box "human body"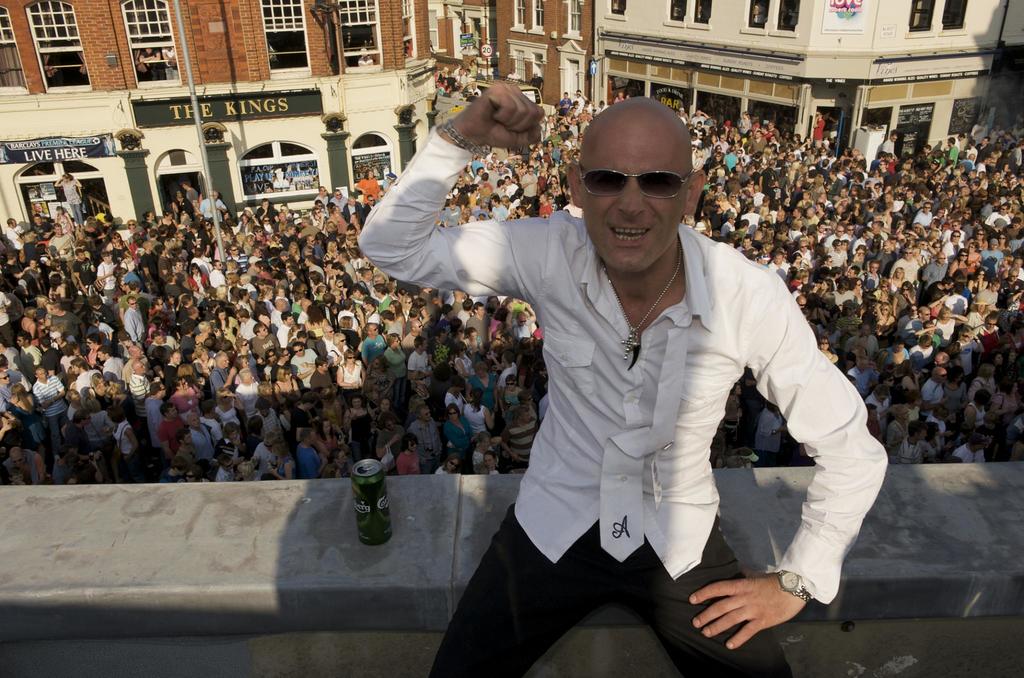
left=65, top=404, right=100, bottom=452
